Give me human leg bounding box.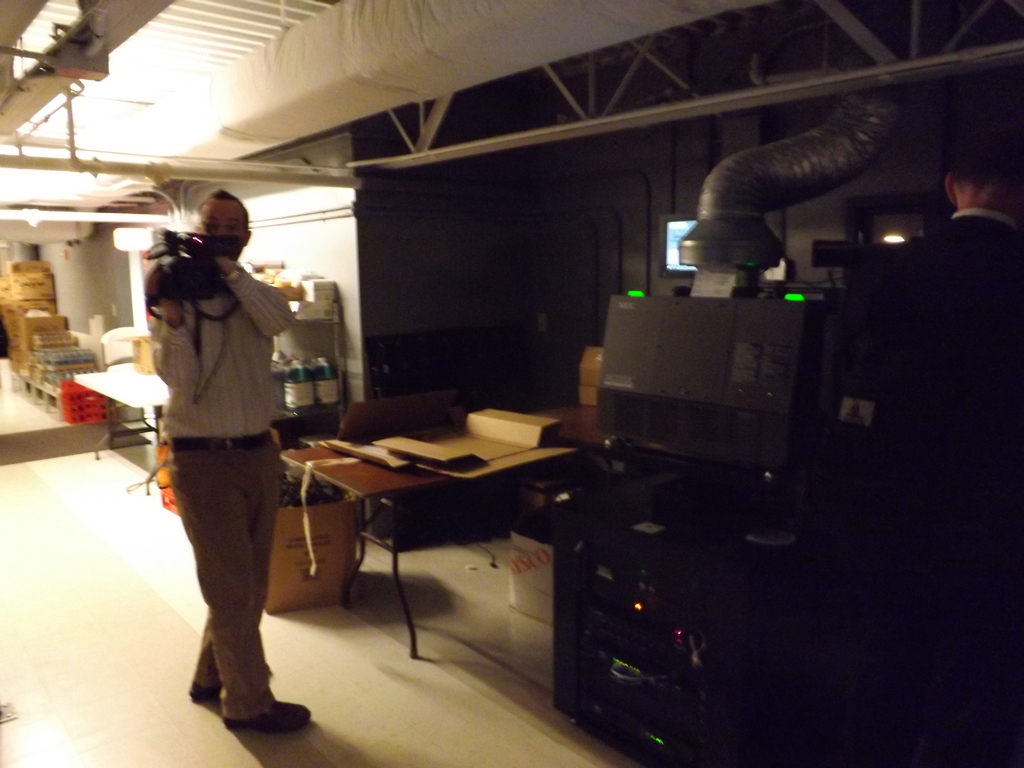
Rect(176, 441, 312, 735).
